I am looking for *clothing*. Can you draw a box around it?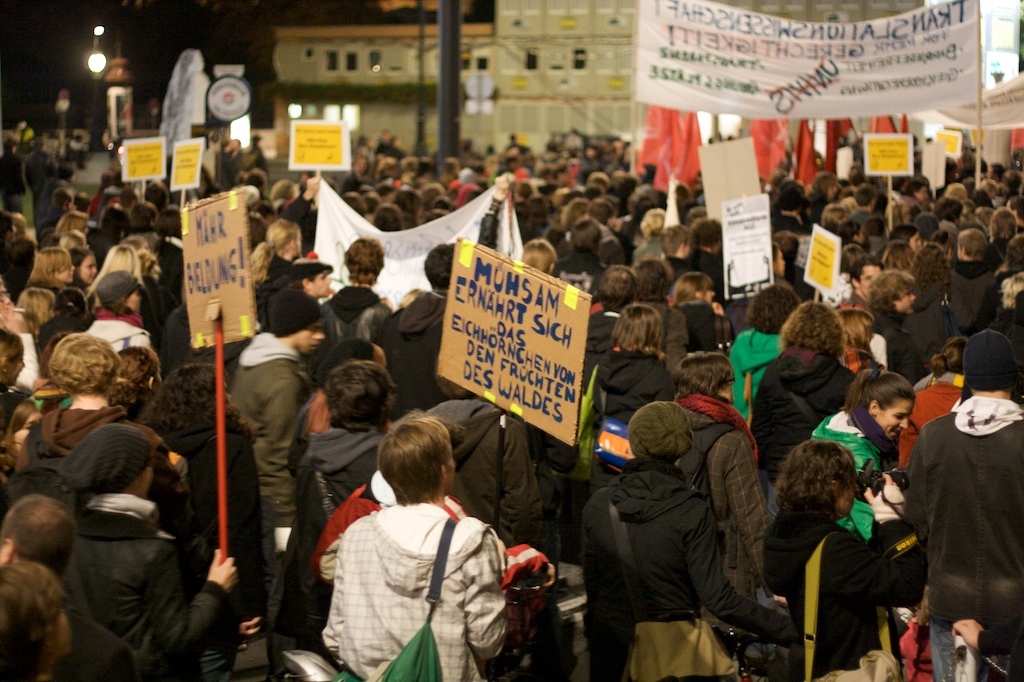
Sure, the bounding box is 60, 580, 134, 678.
